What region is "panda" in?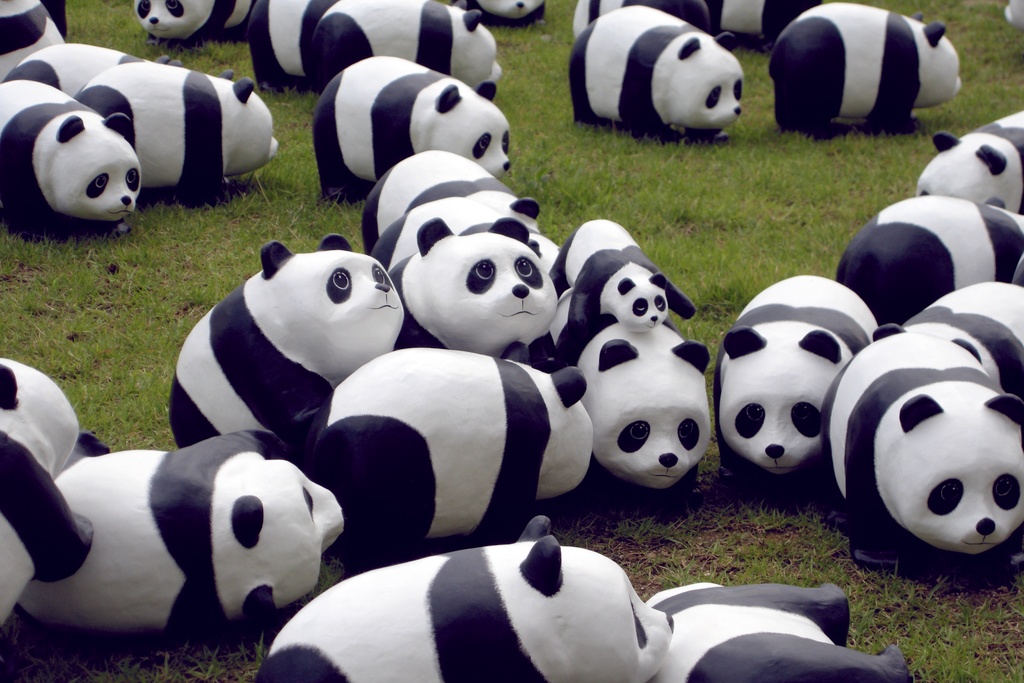
(5,425,346,647).
